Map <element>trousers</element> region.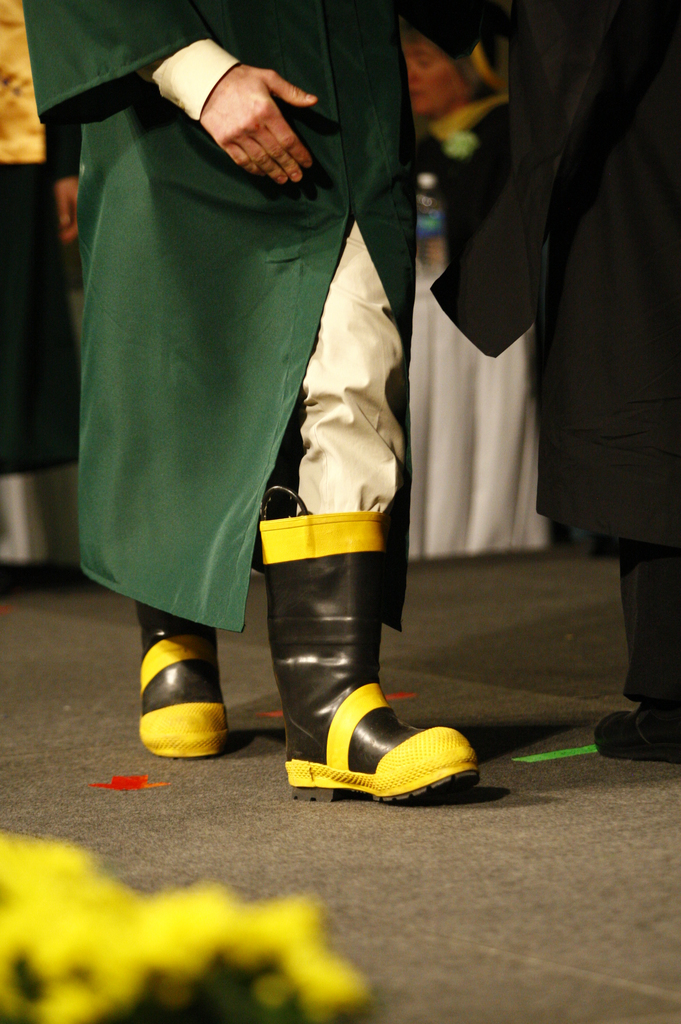
Mapped to select_region(274, 216, 413, 519).
